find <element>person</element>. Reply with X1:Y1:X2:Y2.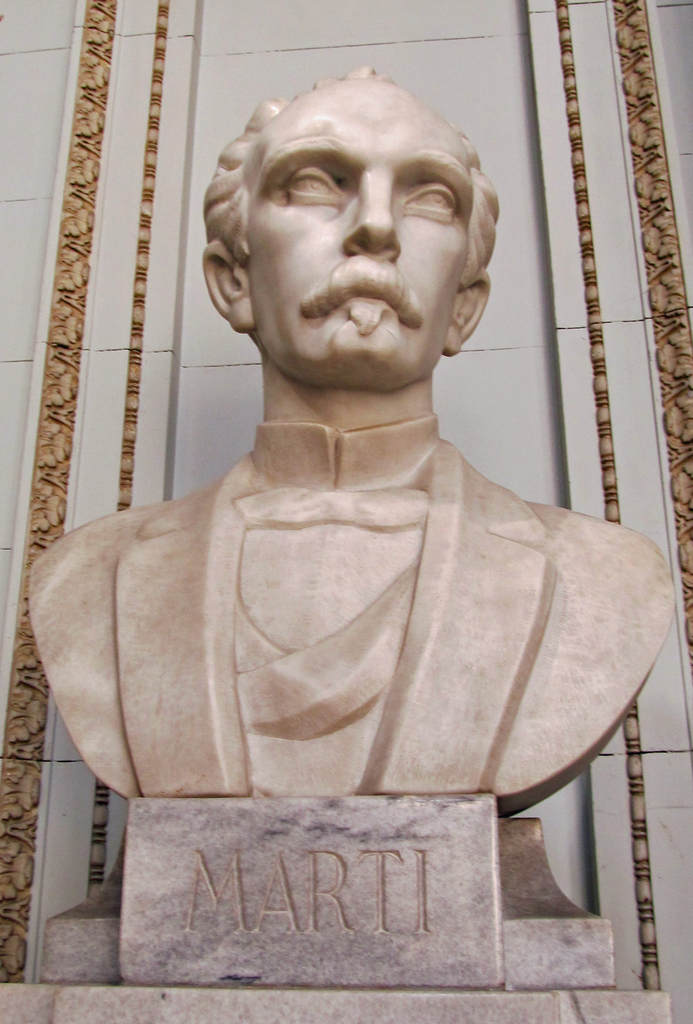
69:108:685:963.
